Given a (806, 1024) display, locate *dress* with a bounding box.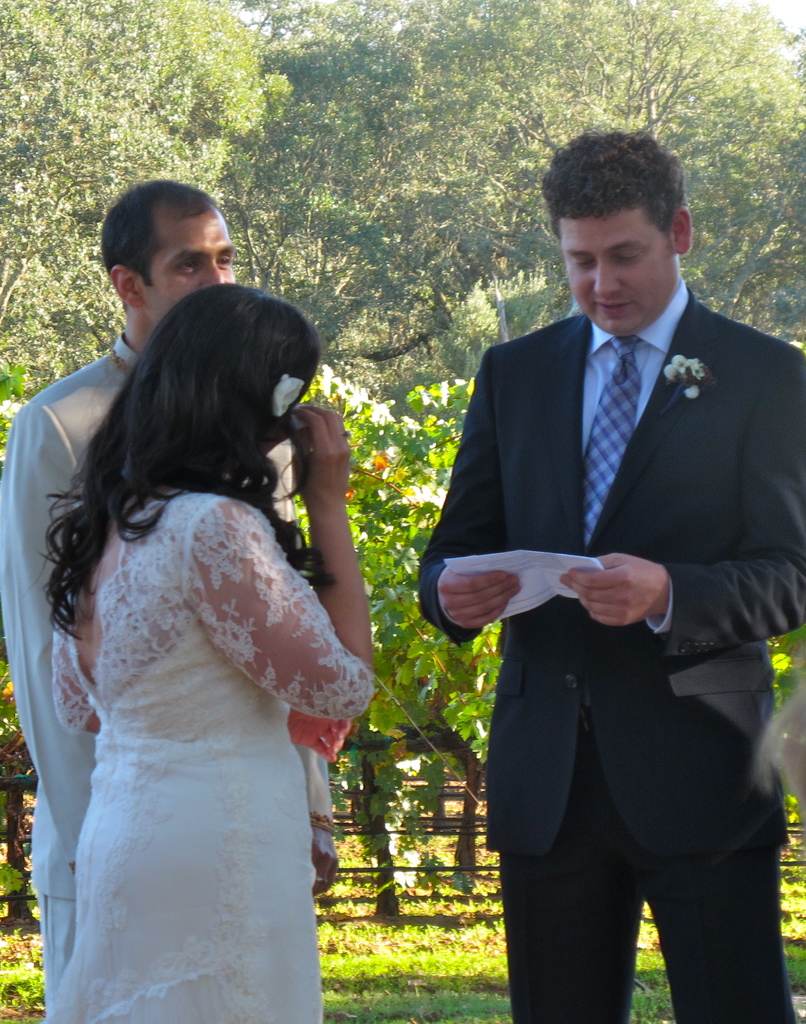
Located: [left=40, top=484, right=372, bottom=1023].
